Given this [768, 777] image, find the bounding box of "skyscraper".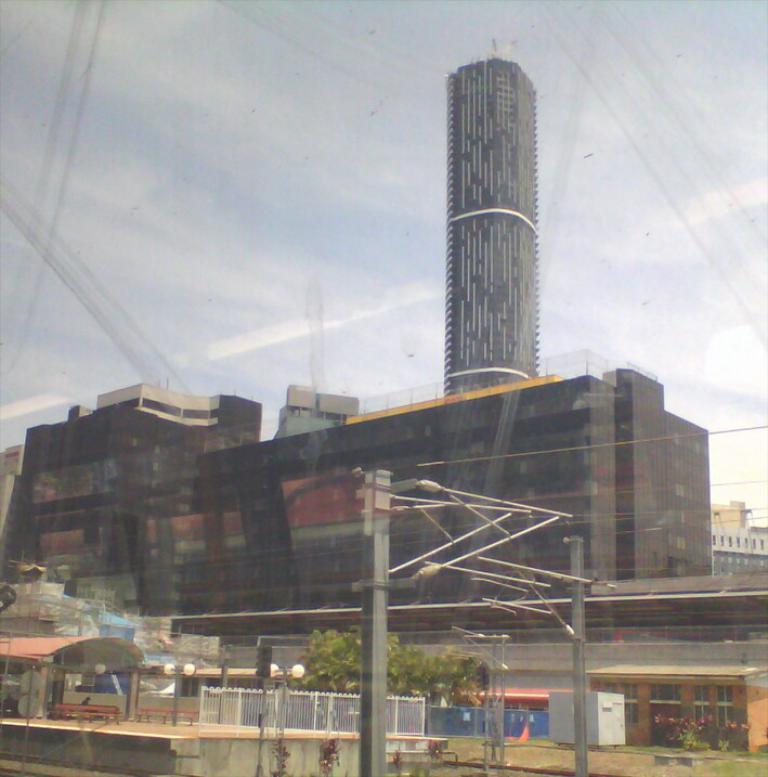
locate(417, 93, 574, 366).
